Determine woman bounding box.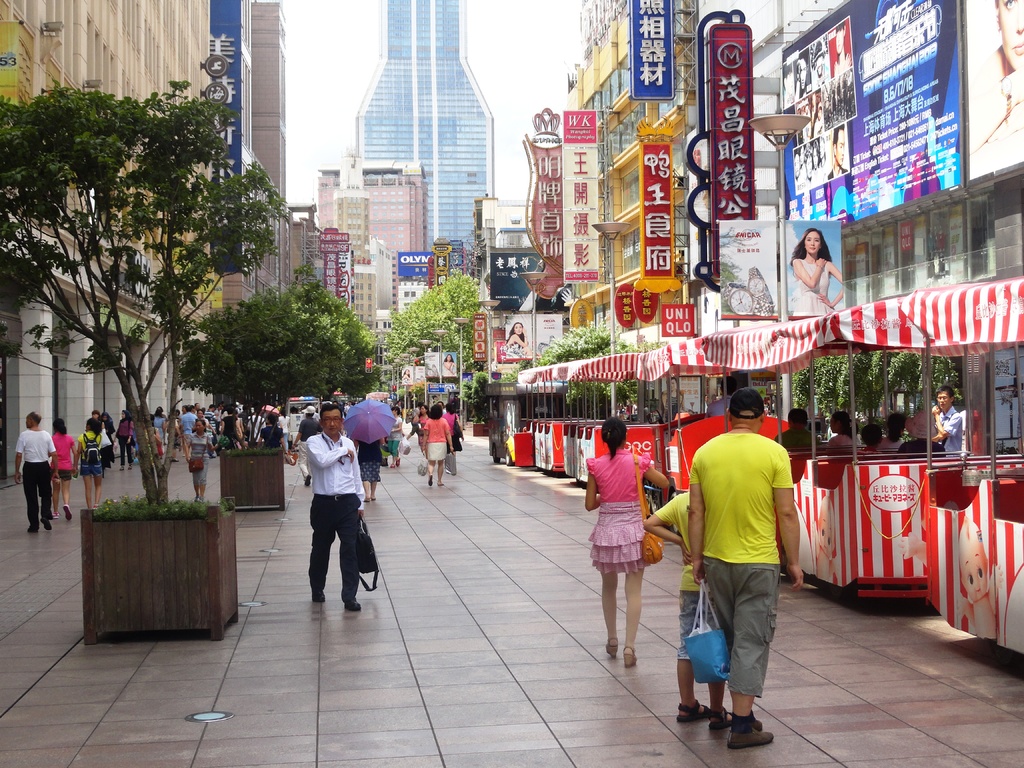
Determined: left=790, top=230, right=846, bottom=314.
